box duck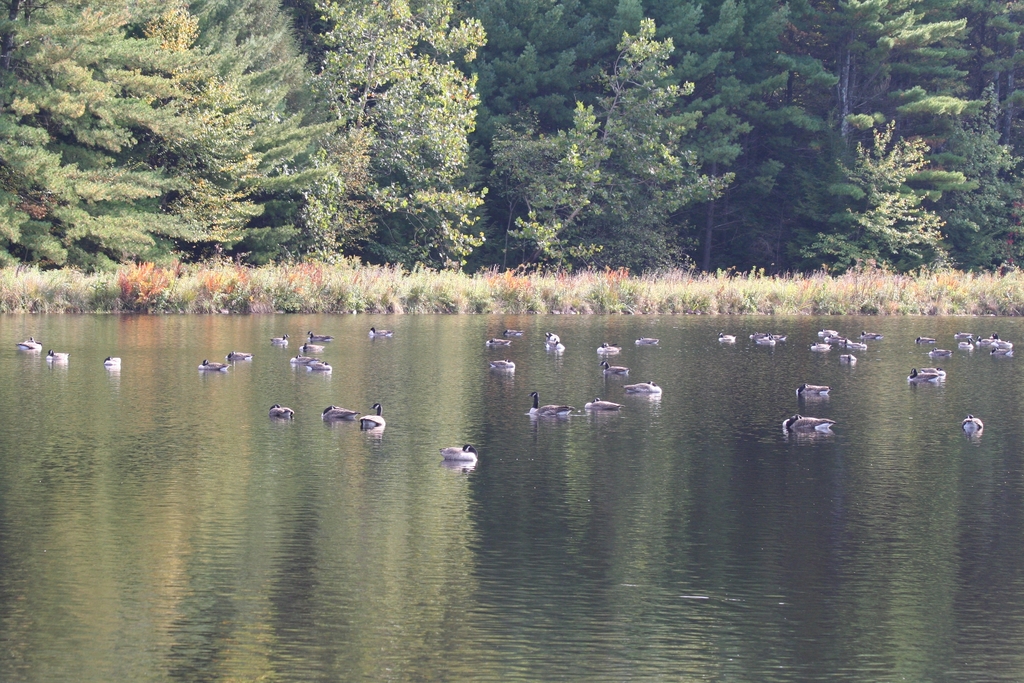
rect(964, 413, 989, 441)
